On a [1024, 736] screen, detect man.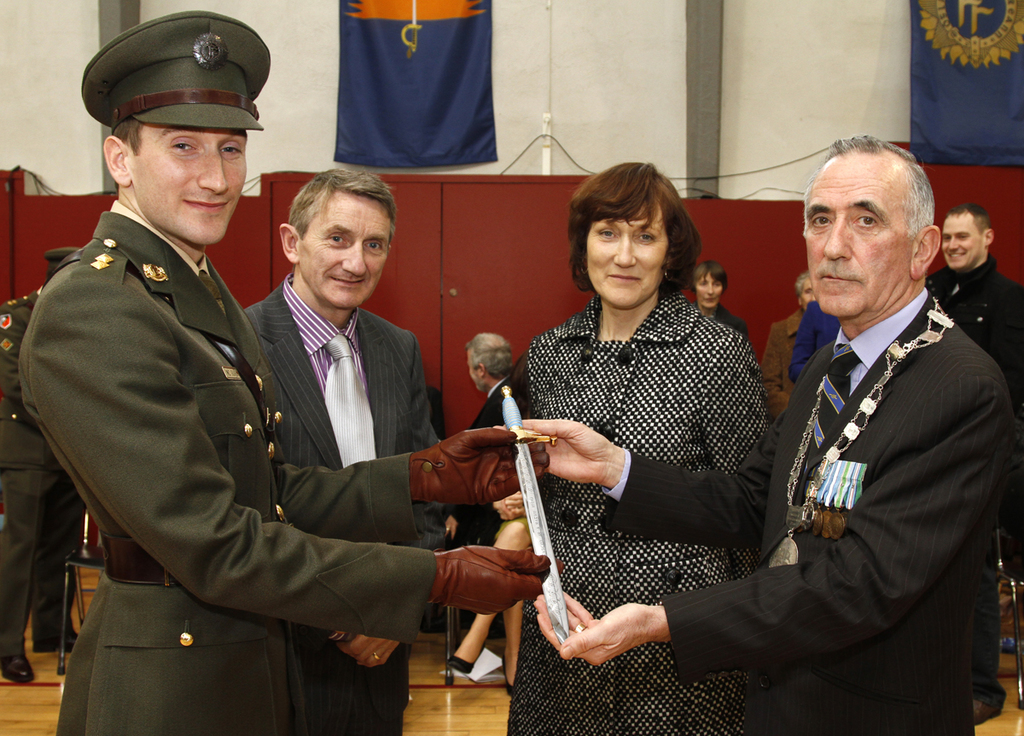
bbox=(926, 202, 1023, 704).
